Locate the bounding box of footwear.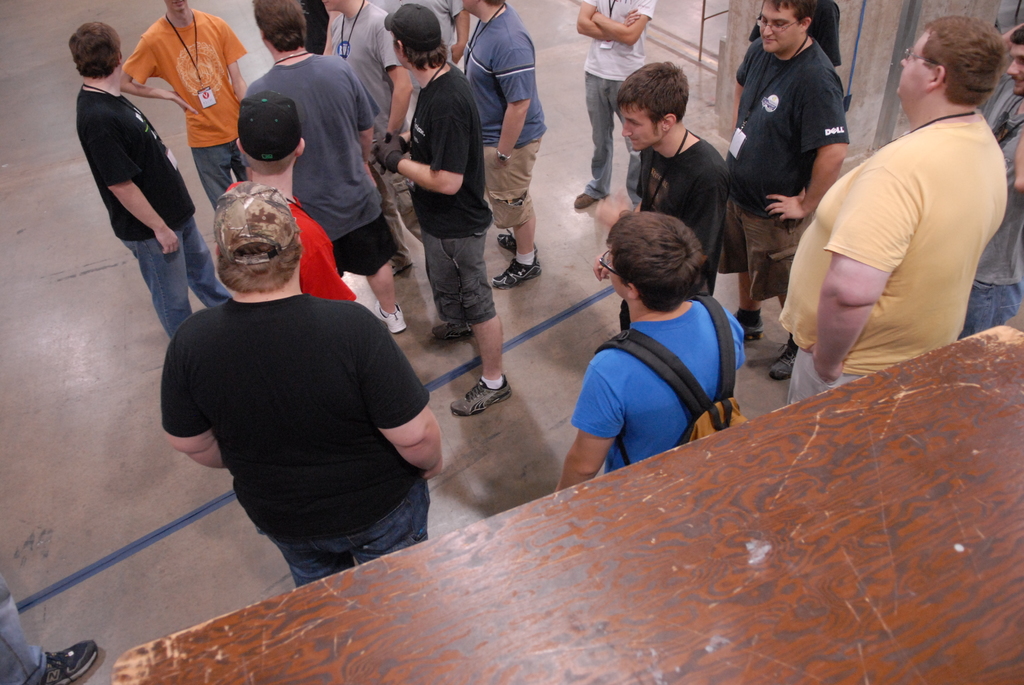
Bounding box: 767, 338, 799, 386.
